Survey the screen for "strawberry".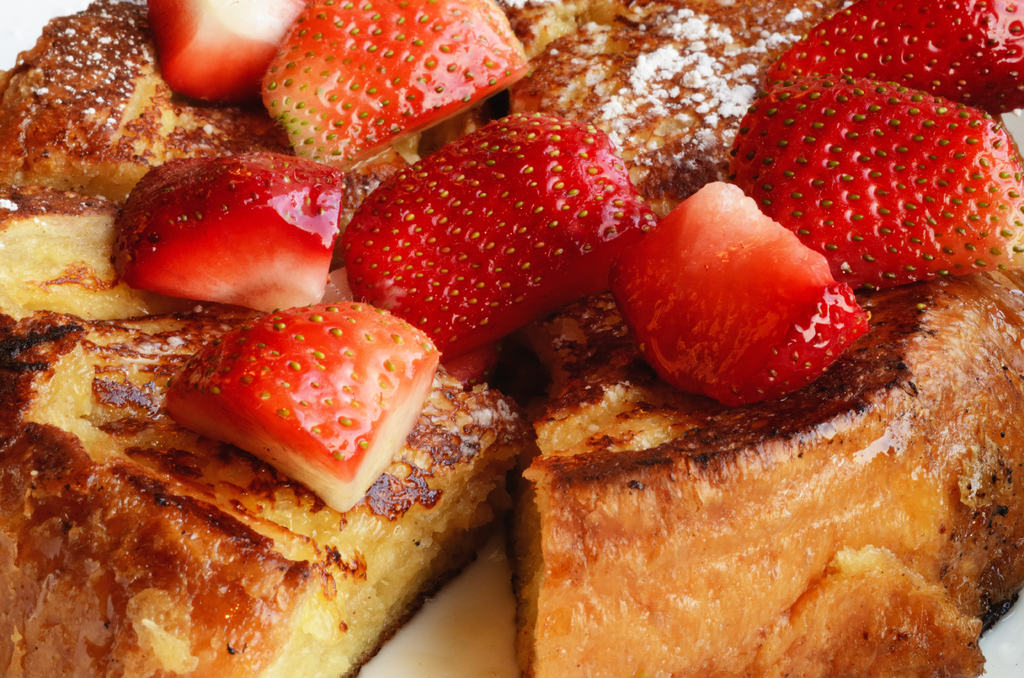
Survey found: select_region(257, 0, 535, 180).
